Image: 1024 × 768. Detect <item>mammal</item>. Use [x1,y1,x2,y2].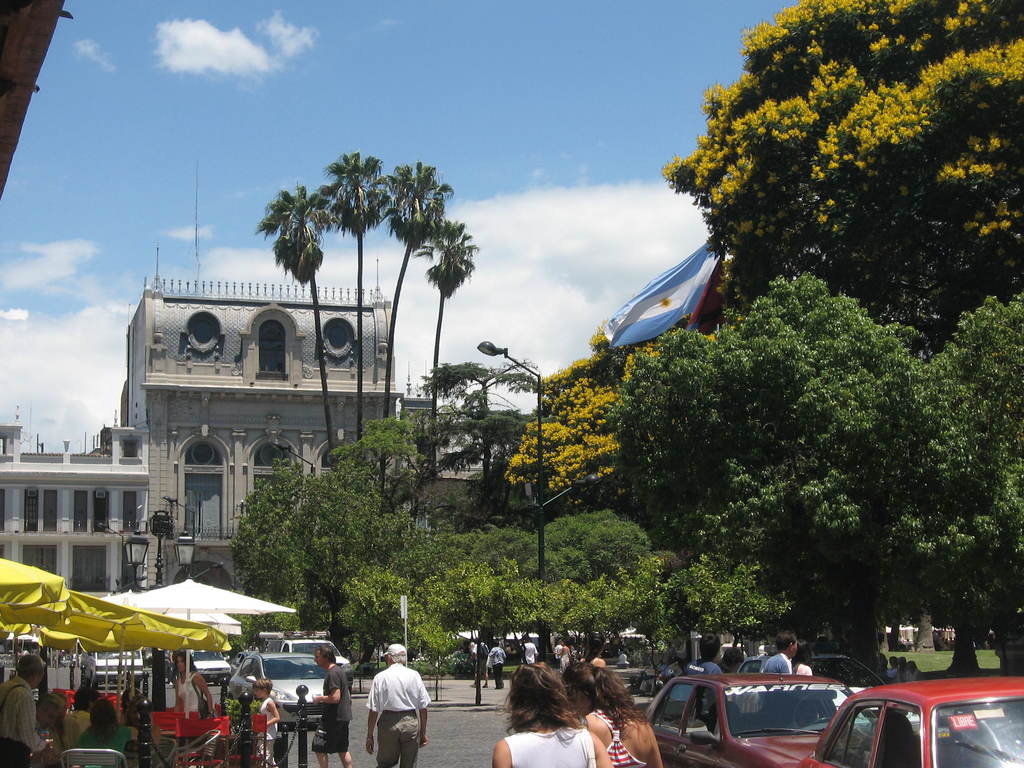
[463,636,488,689].
